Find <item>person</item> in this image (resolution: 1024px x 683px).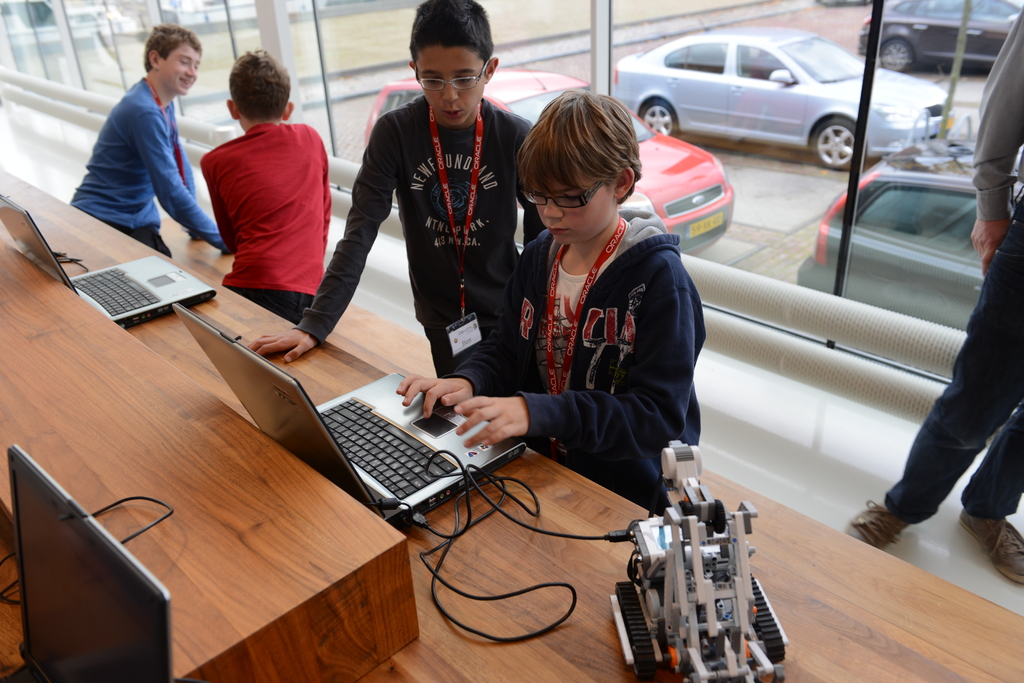
detection(388, 79, 719, 524).
